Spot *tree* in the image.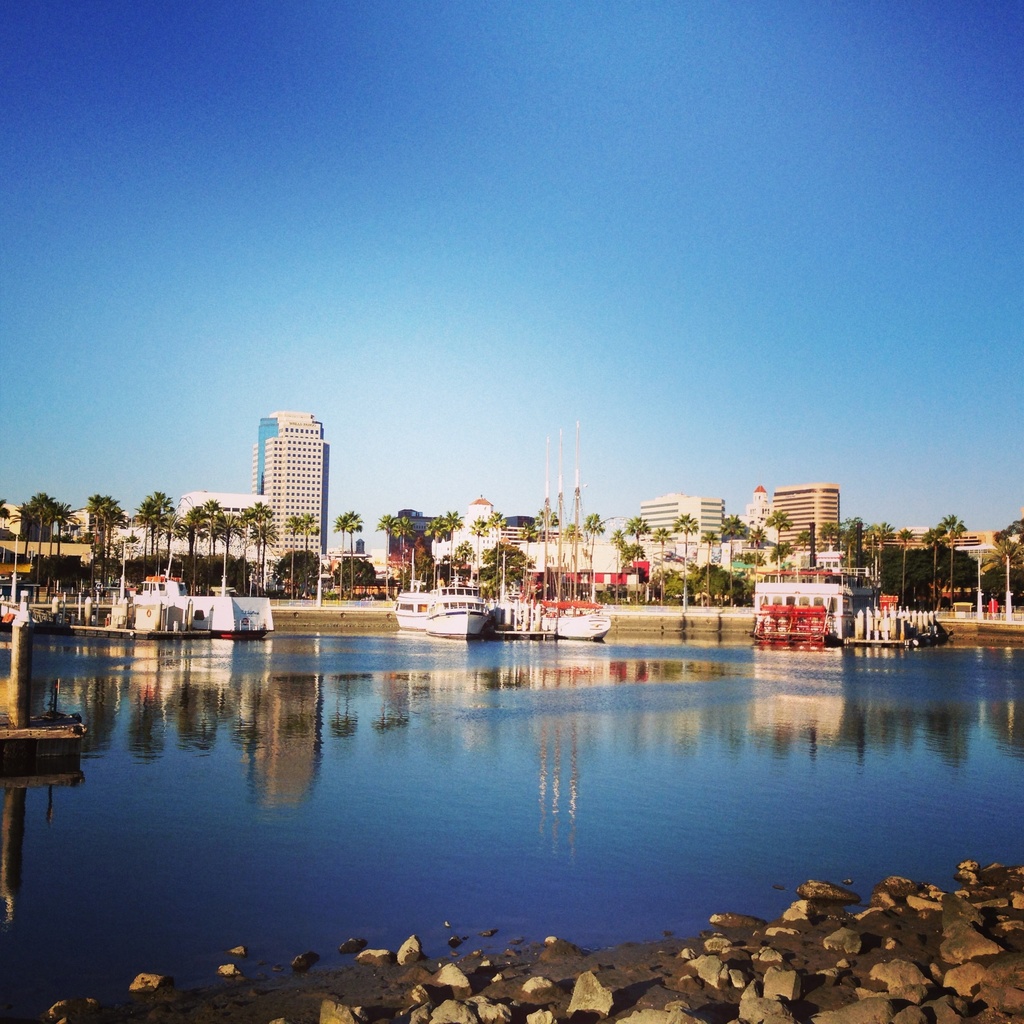
*tree* found at {"left": 674, "top": 509, "right": 700, "bottom": 574}.
